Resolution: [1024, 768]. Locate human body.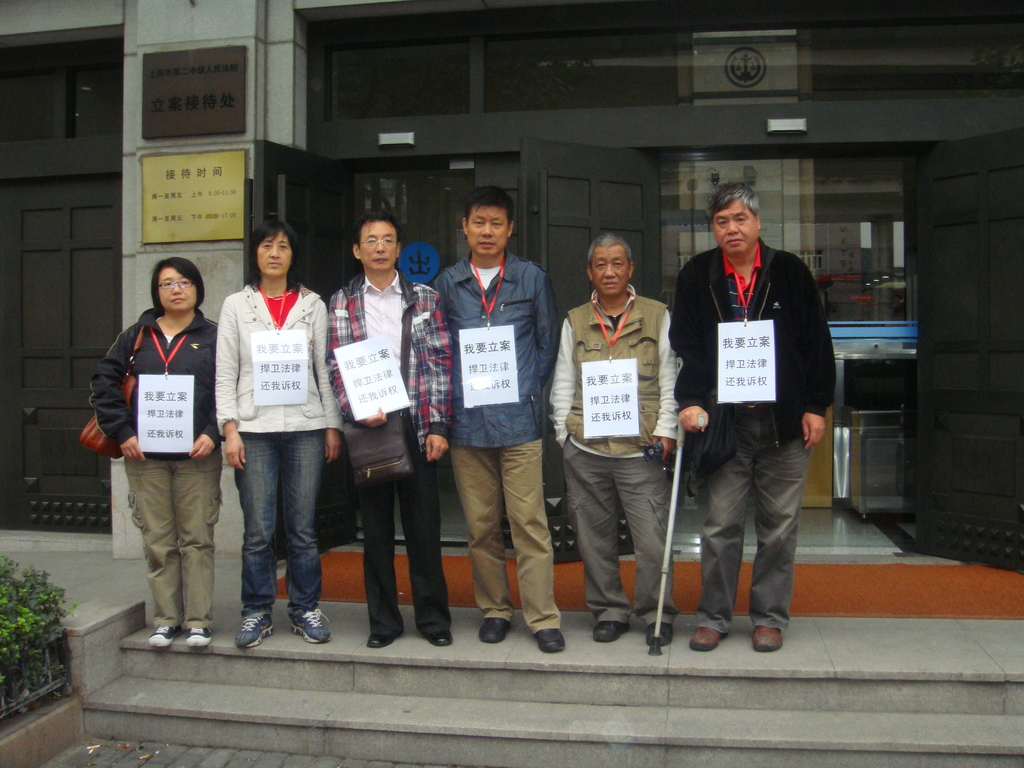
left=90, top=304, right=226, bottom=648.
